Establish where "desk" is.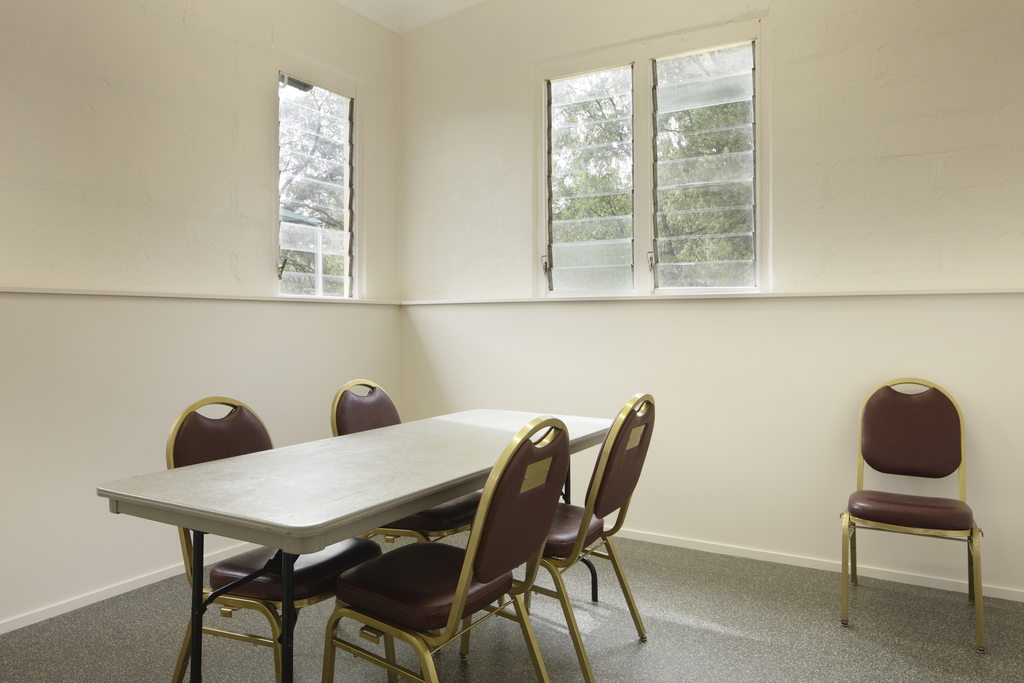
Established at 129, 384, 606, 682.
